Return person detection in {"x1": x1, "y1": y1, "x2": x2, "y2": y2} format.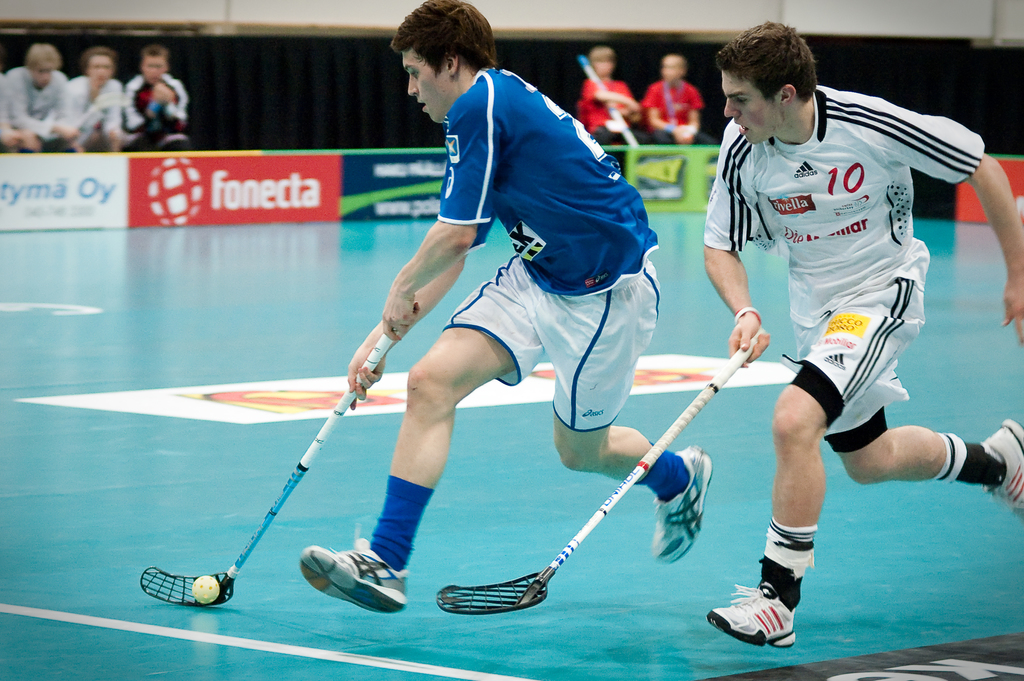
{"x1": 573, "y1": 44, "x2": 657, "y2": 147}.
